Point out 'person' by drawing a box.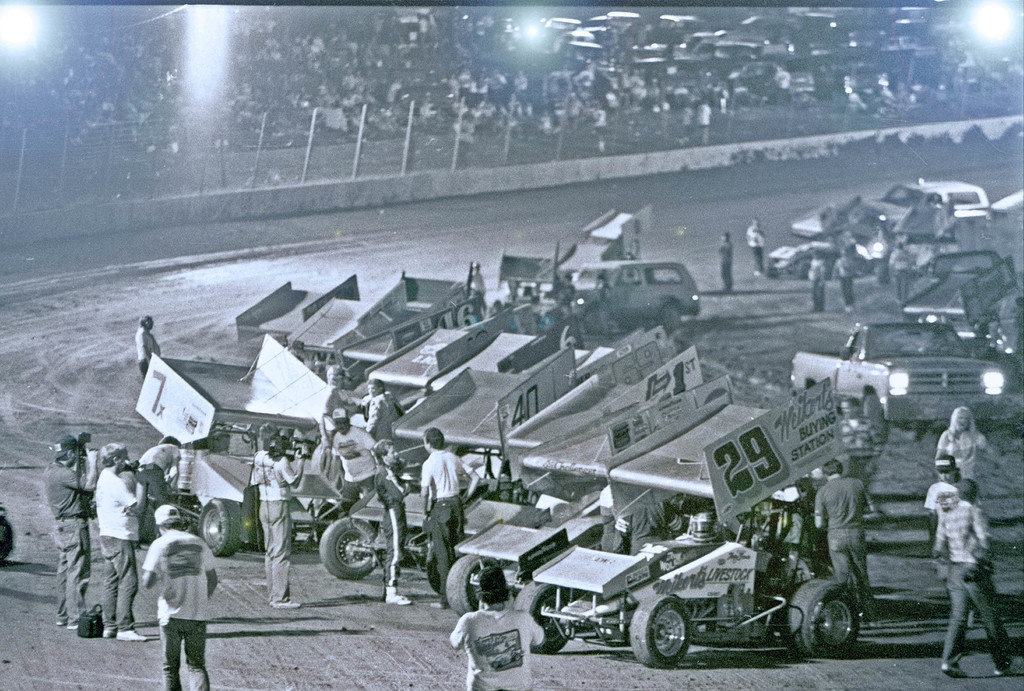
{"left": 136, "top": 313, "right": 164, "bottom": 374}.
